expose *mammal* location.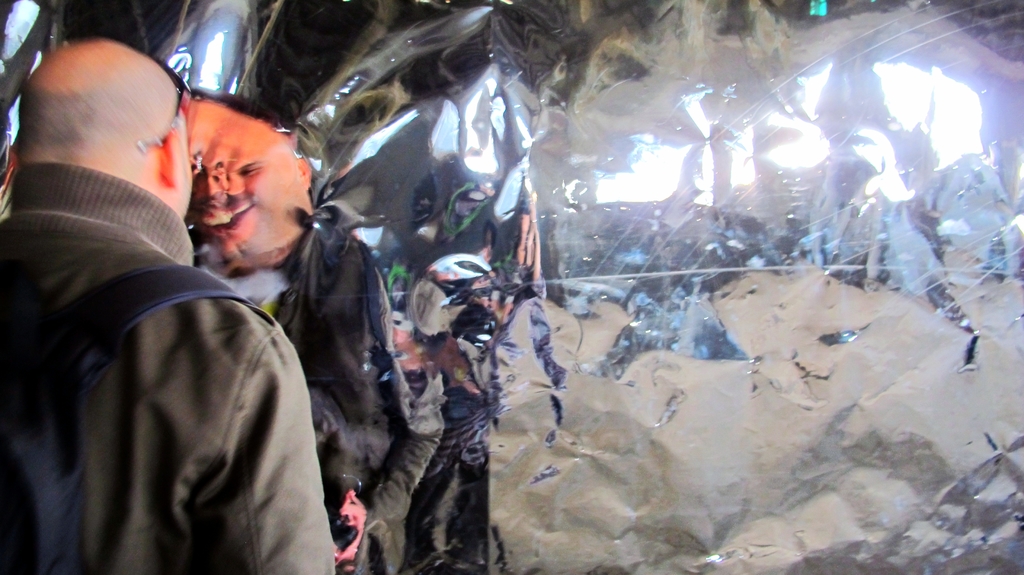
Exposed at bbox=[23, 75, 369, 574].
